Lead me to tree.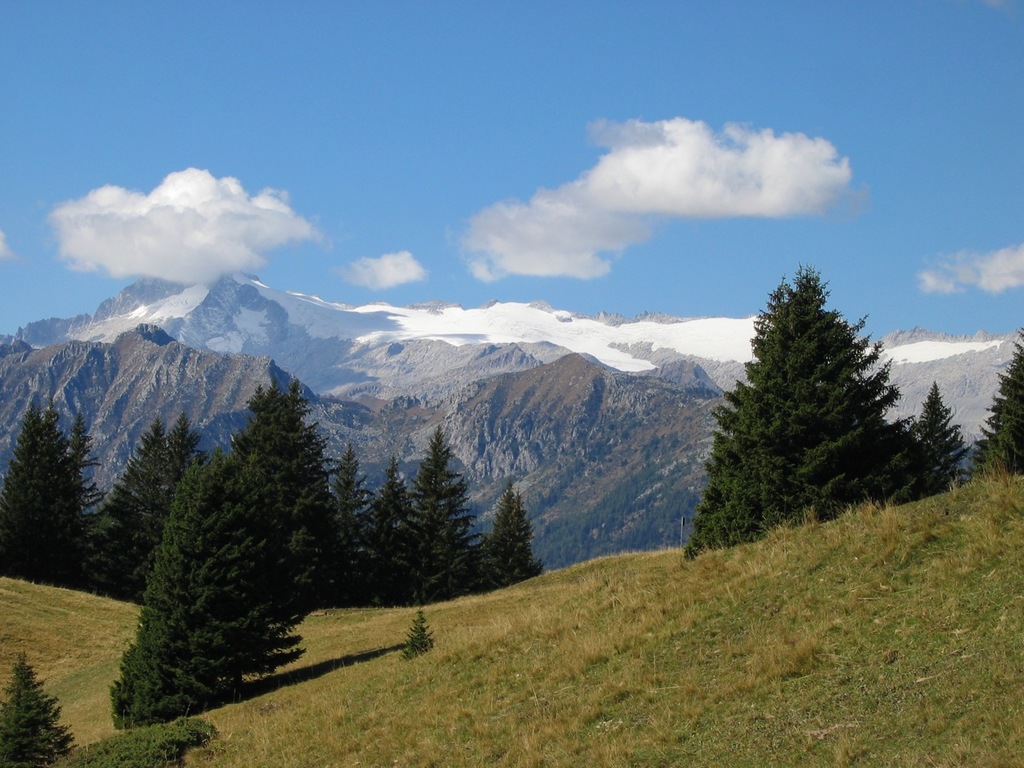
Lead to 353:458:418:610.
